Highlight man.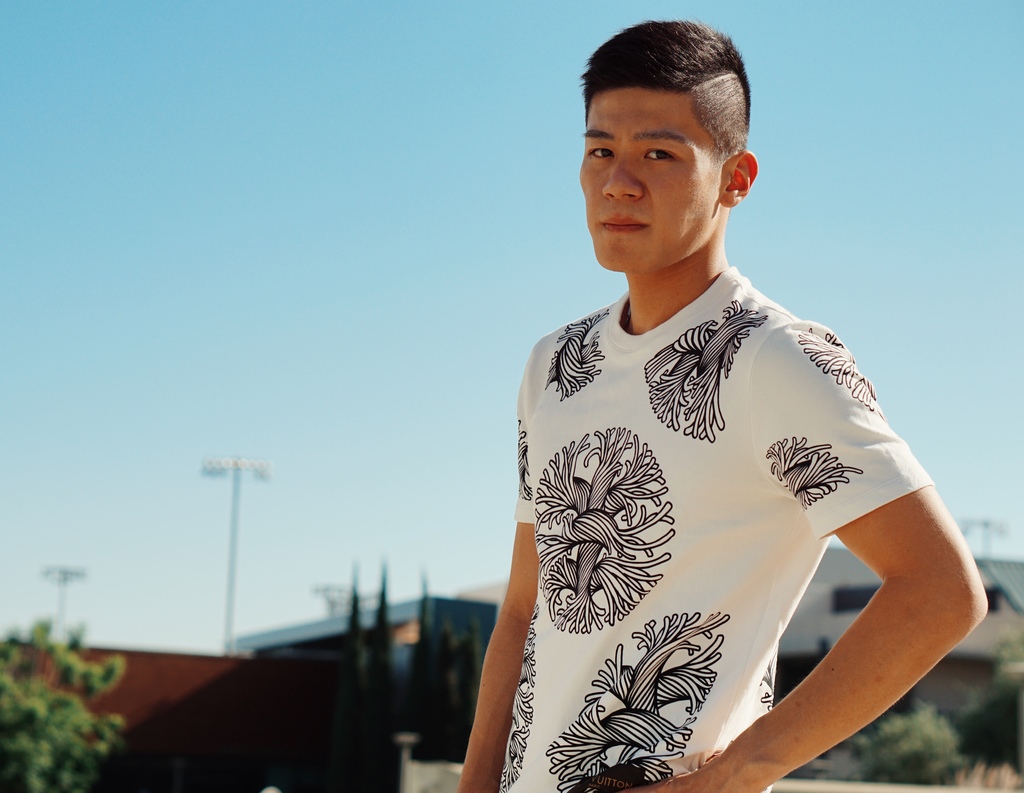
Highlighted region: (447,11,956,792).
